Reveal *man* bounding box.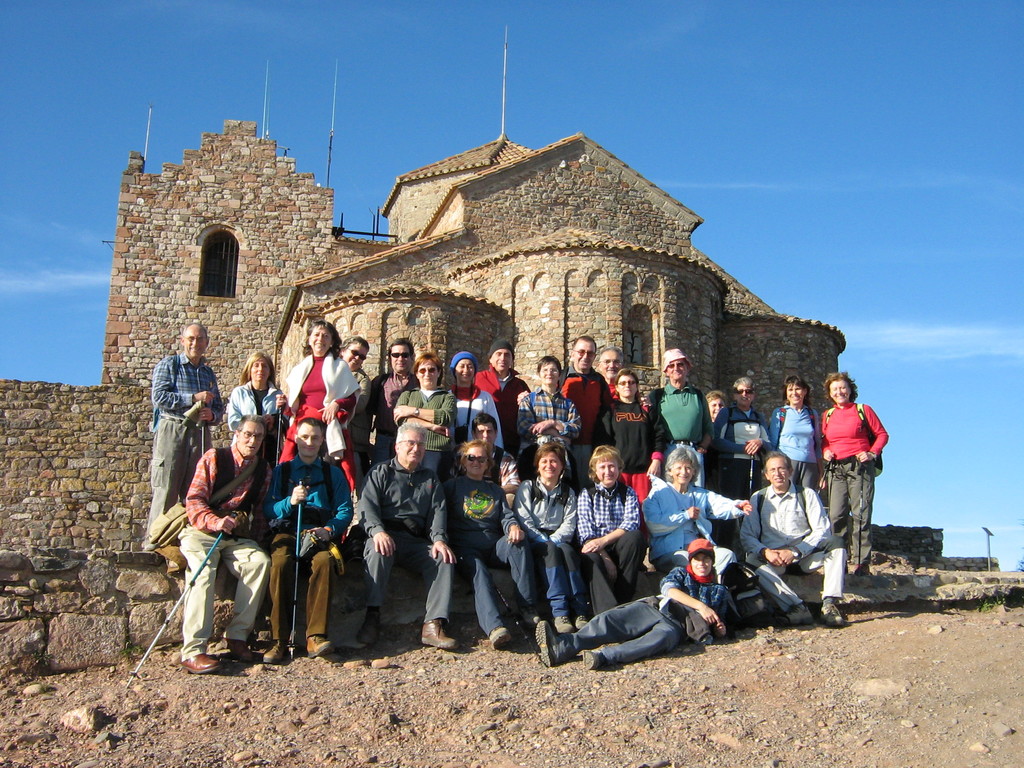
Revealed: 597, 344, 623, 387.
